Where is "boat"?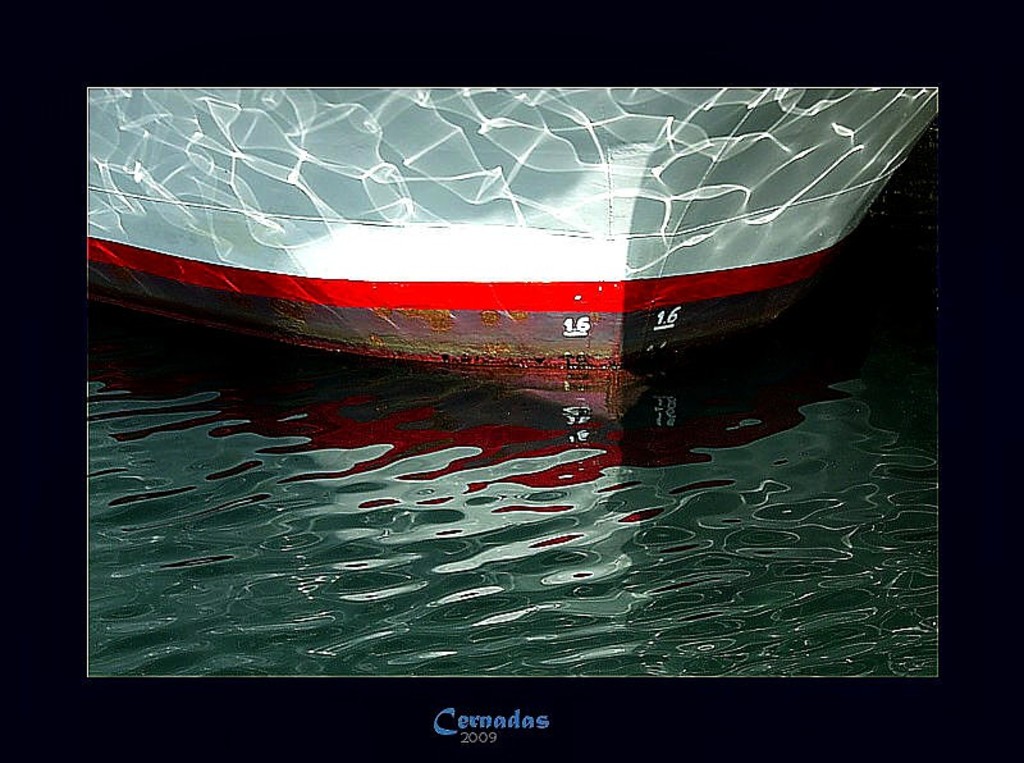
bbox=(93, 50, 968, 398).
